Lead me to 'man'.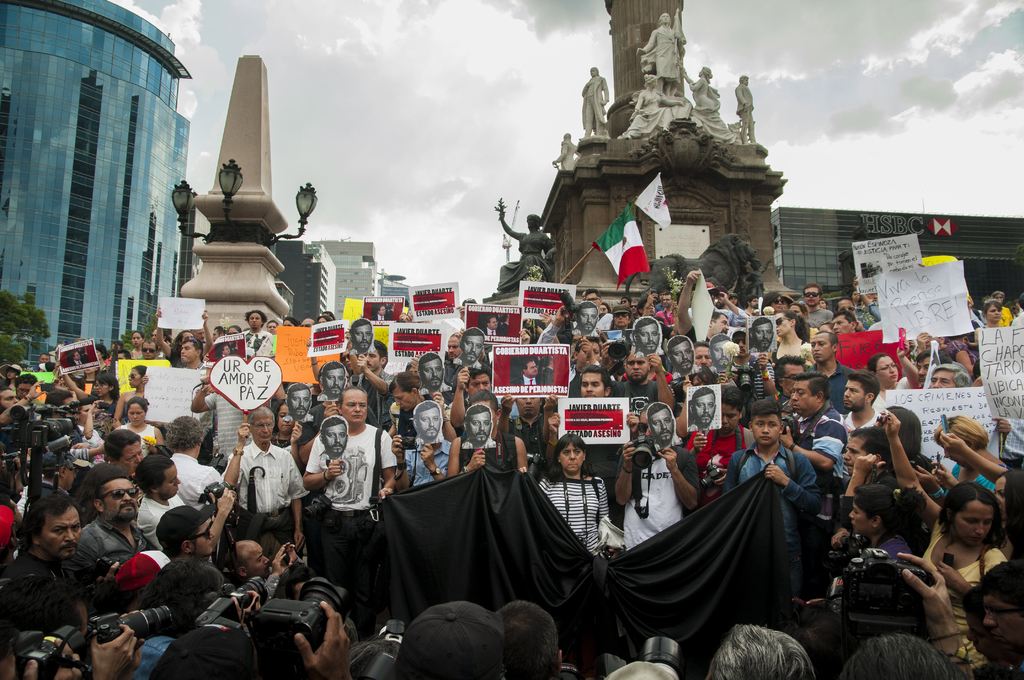
Lead to region(748, 320, 775, 350).
